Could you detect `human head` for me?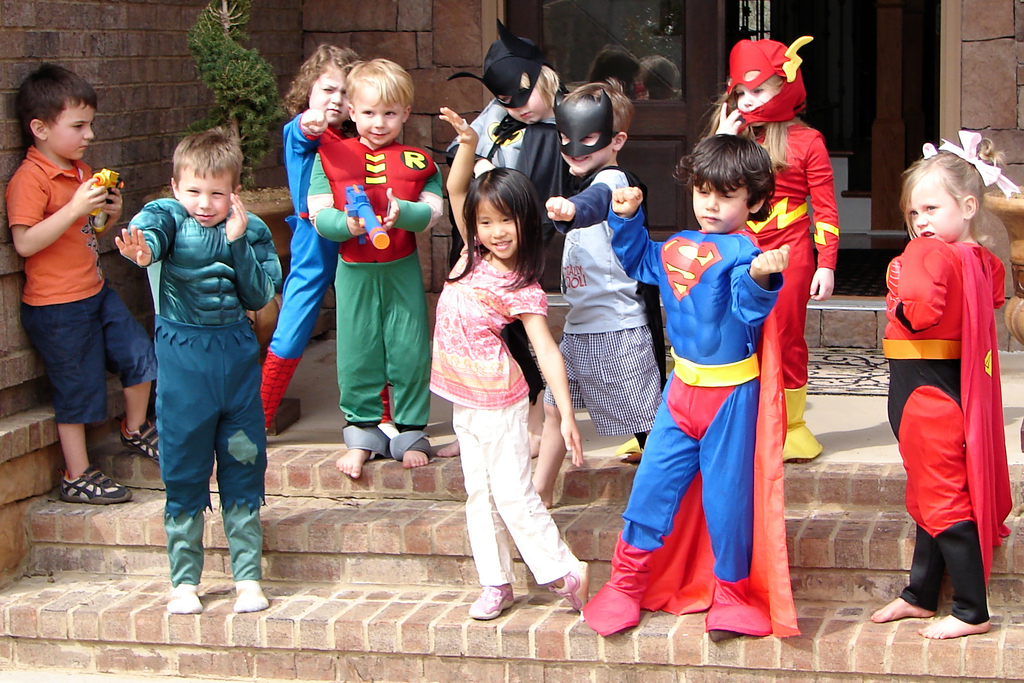
Detection result: {"left": 171, "top": 122, "right": 247, "bottom": 226}.
